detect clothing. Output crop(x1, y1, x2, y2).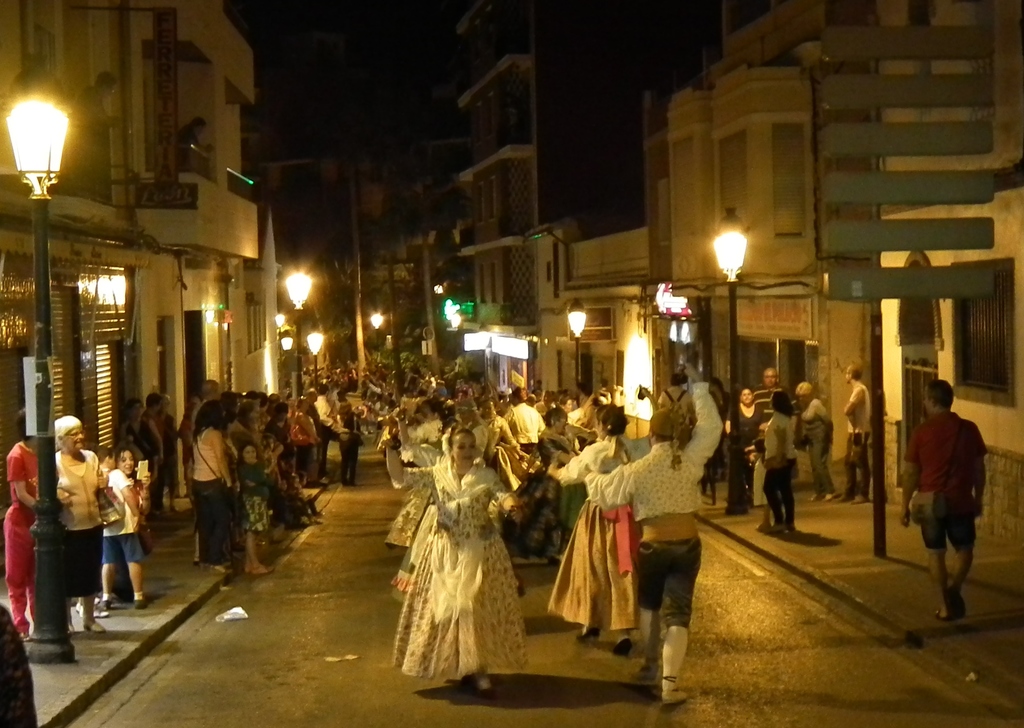
crop(64, 433, 108, 602).
